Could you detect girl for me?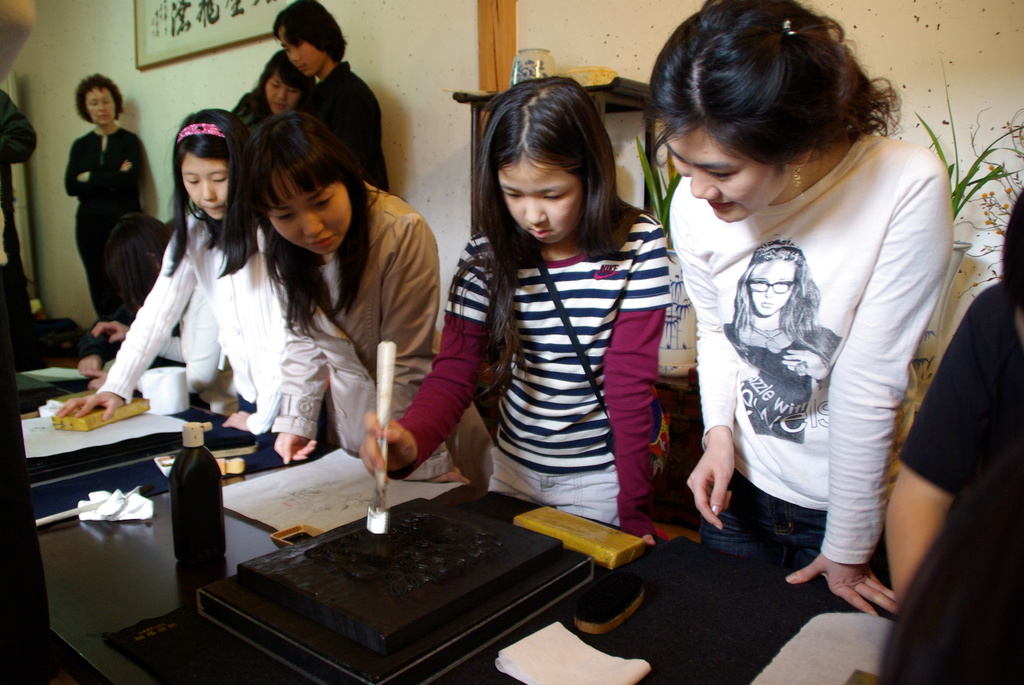
Detection result: detection(252, 115, 467, 480).
